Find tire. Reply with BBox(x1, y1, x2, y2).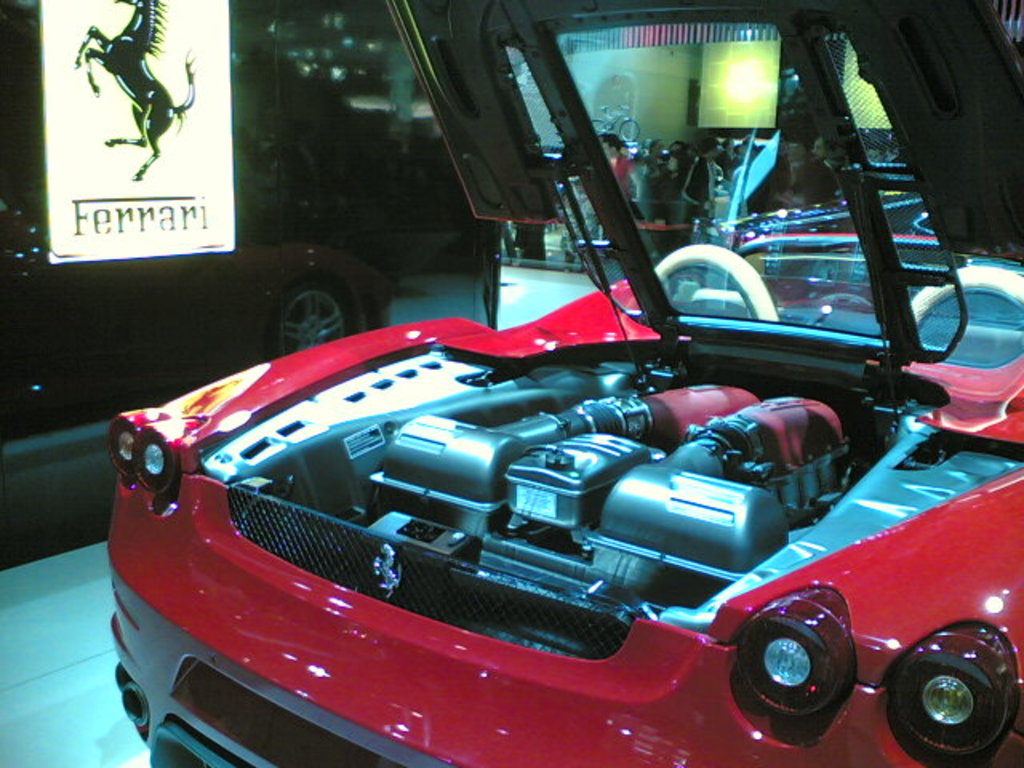
BBox(266, 282, 350, 354).
